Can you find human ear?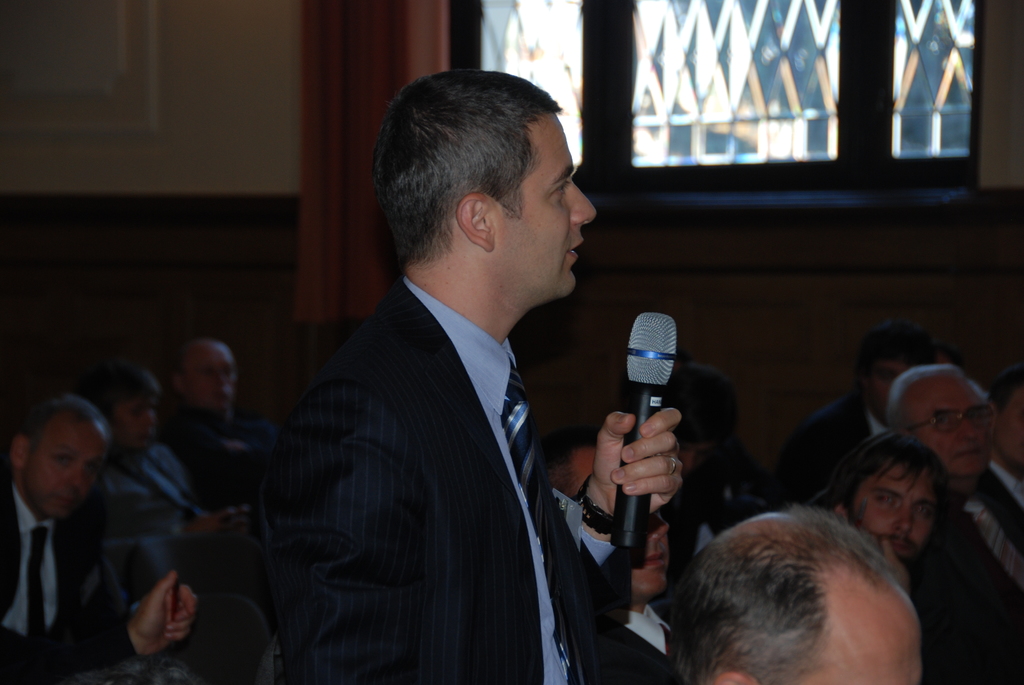
Yes, bounding box: {"left": 456, "top": 193, "right": 499, "bottom": 251}.
